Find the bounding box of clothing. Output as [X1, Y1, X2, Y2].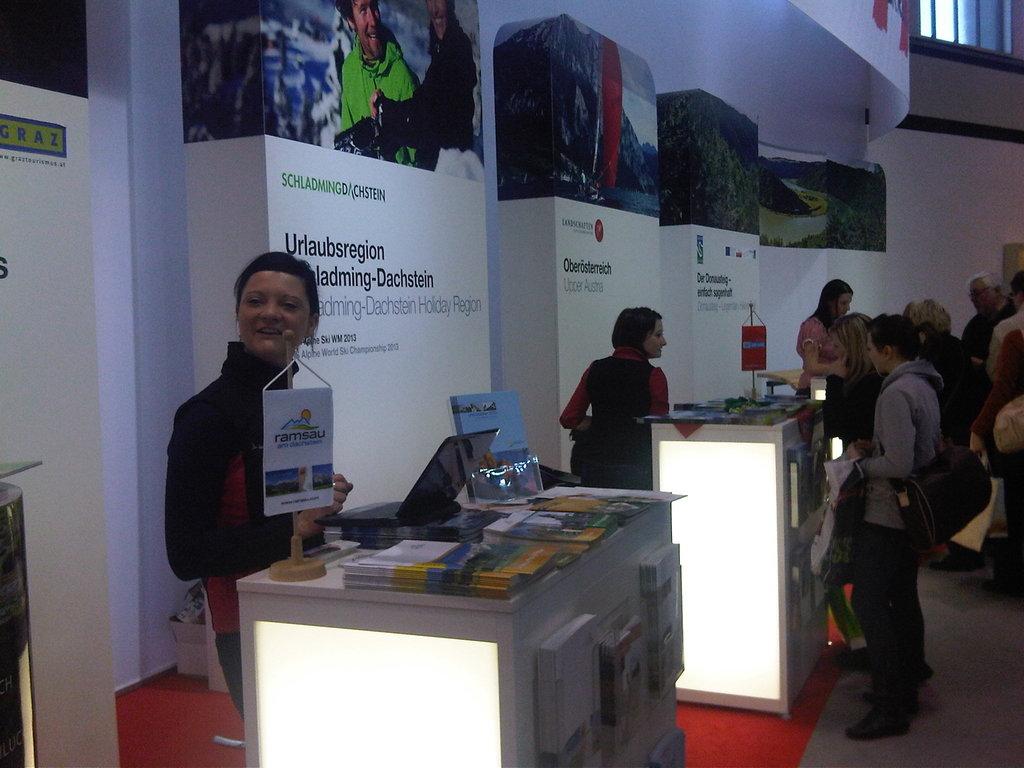
[793, 313, 852, 395].
